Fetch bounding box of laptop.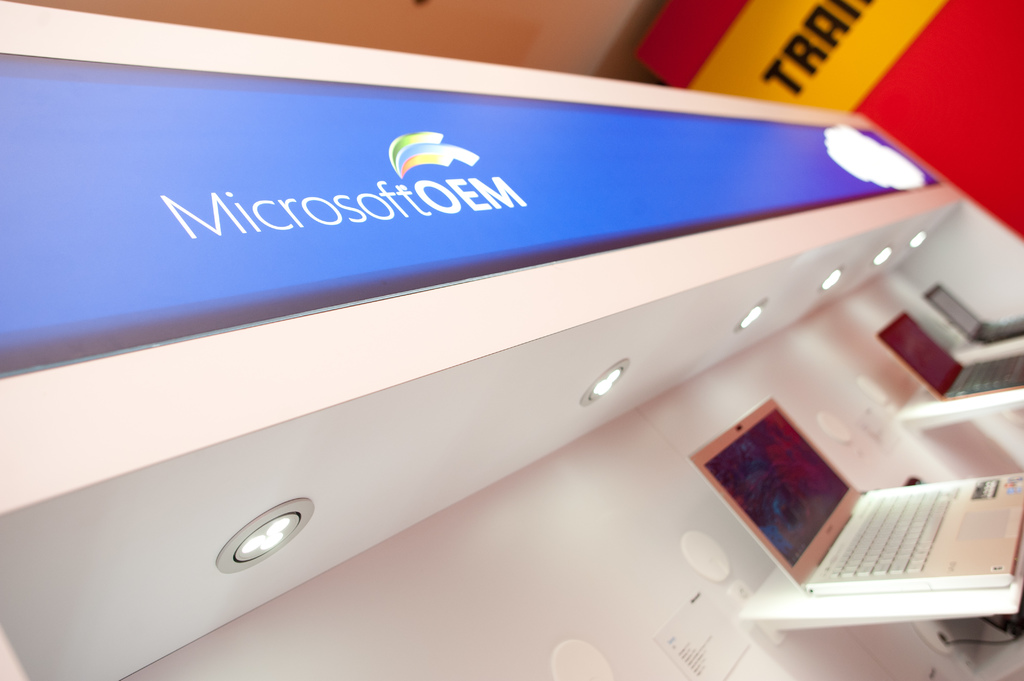
Bbox: 696:383:1012:641.
